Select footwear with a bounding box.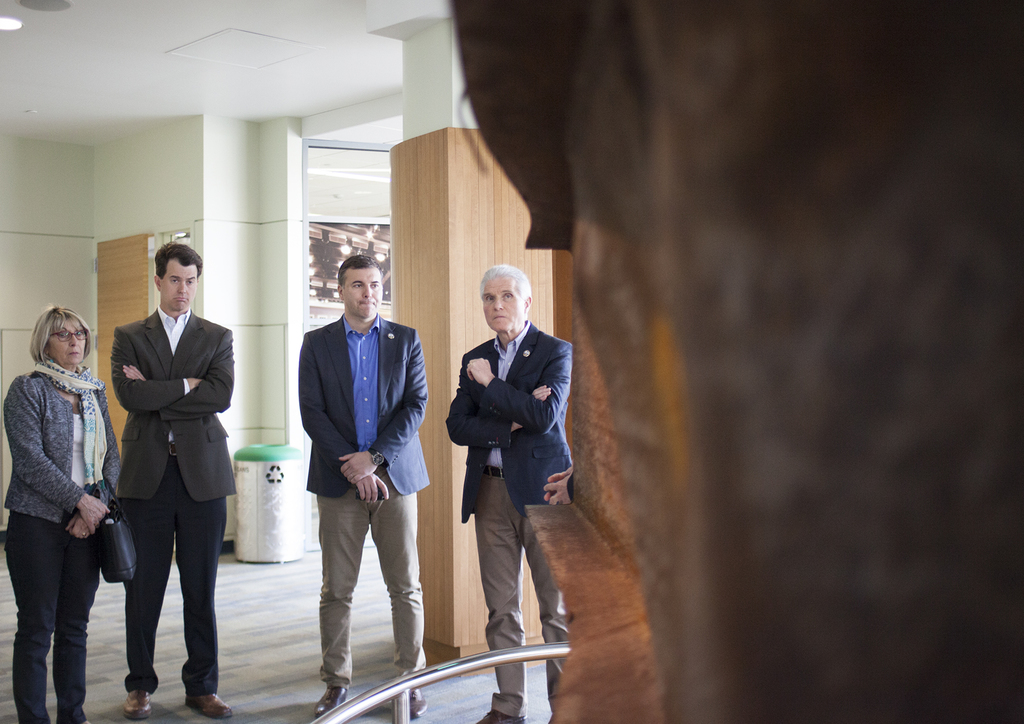
(473, 712, 530, 723).
